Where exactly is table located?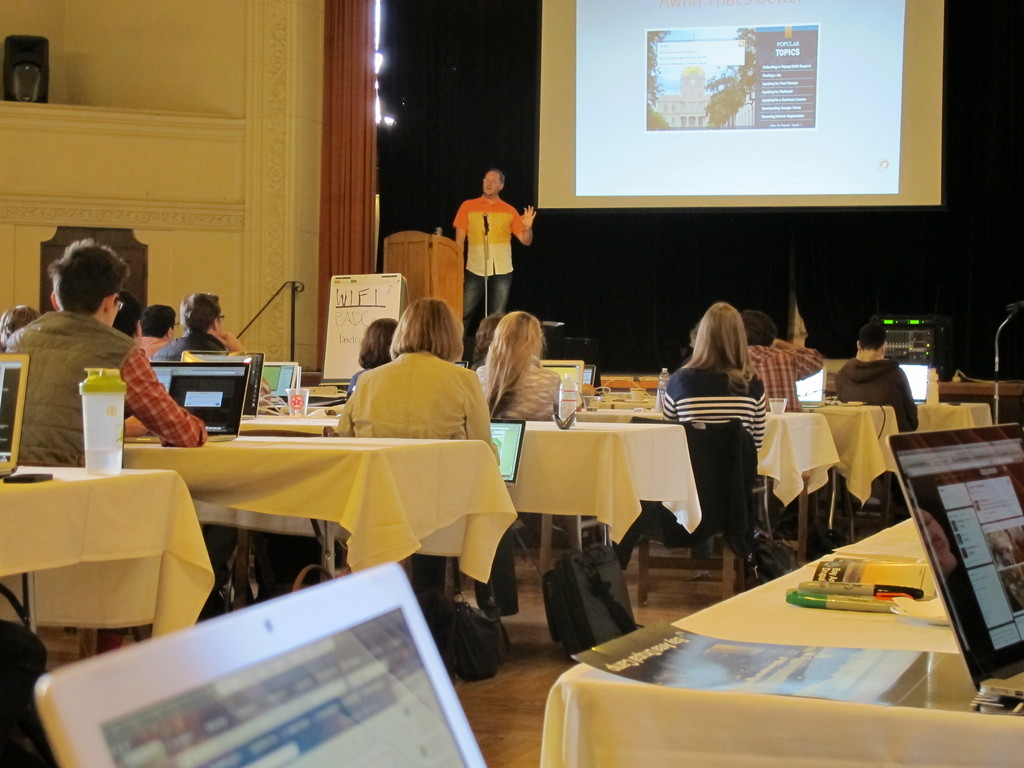
Its bounding box is 580 507 999 760.
